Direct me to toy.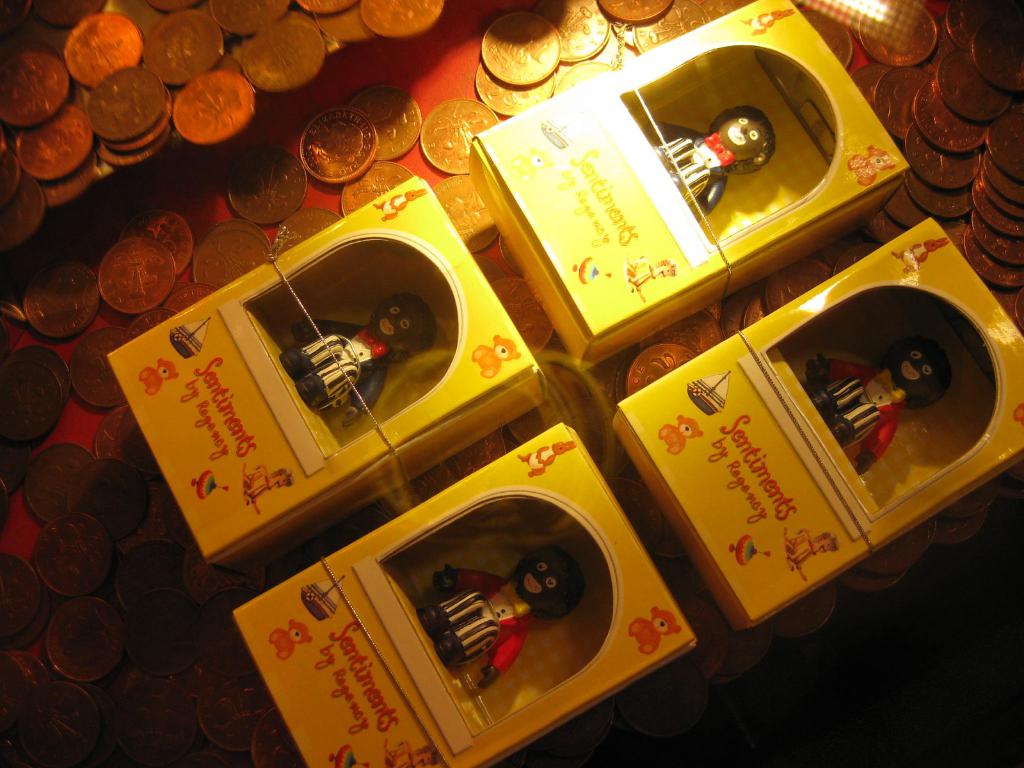
Direction: 267, 618, 313, 660.
